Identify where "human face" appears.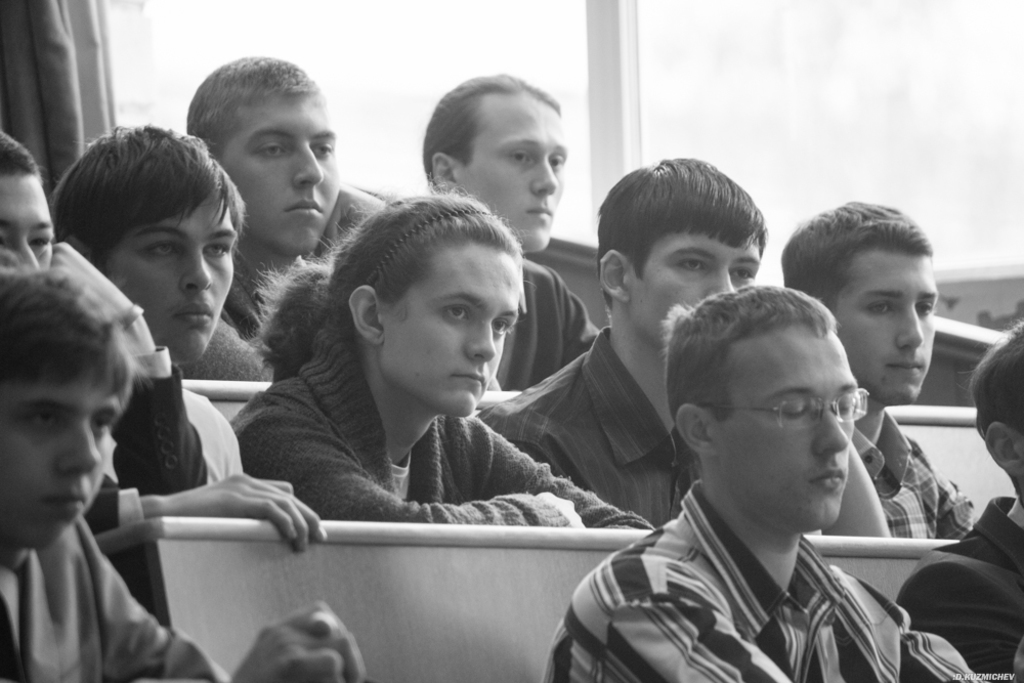
Appears at pyautogui.locateOnScreen(6, 360, 124, 545).
